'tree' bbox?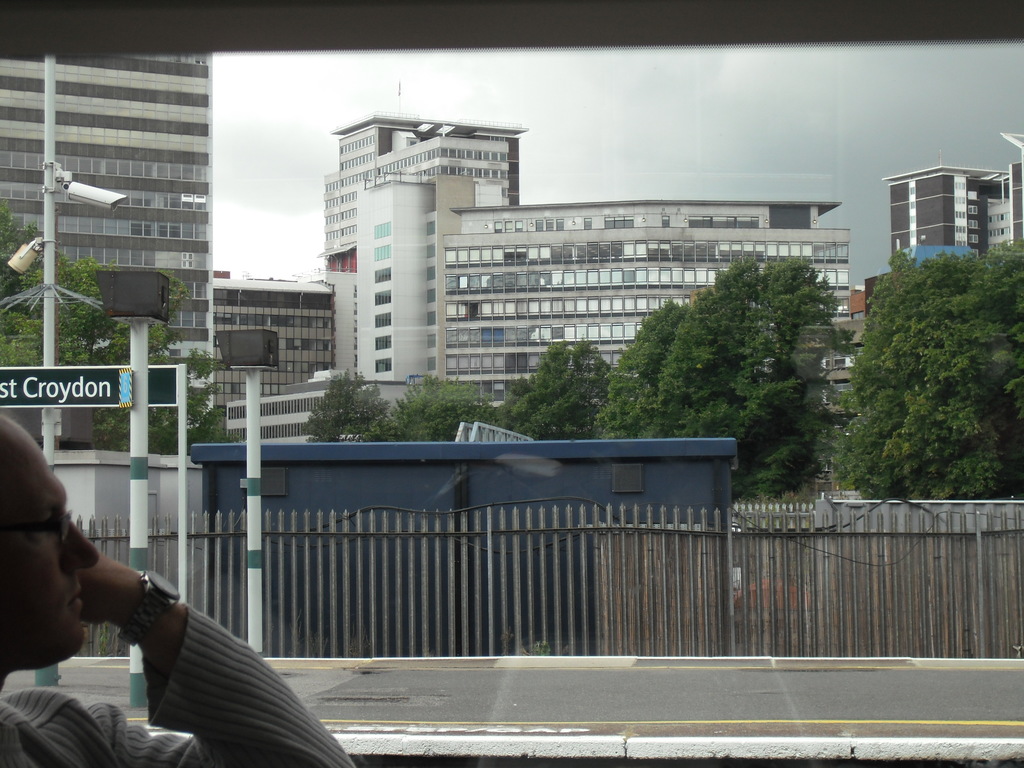
304, 369, 396, 444
